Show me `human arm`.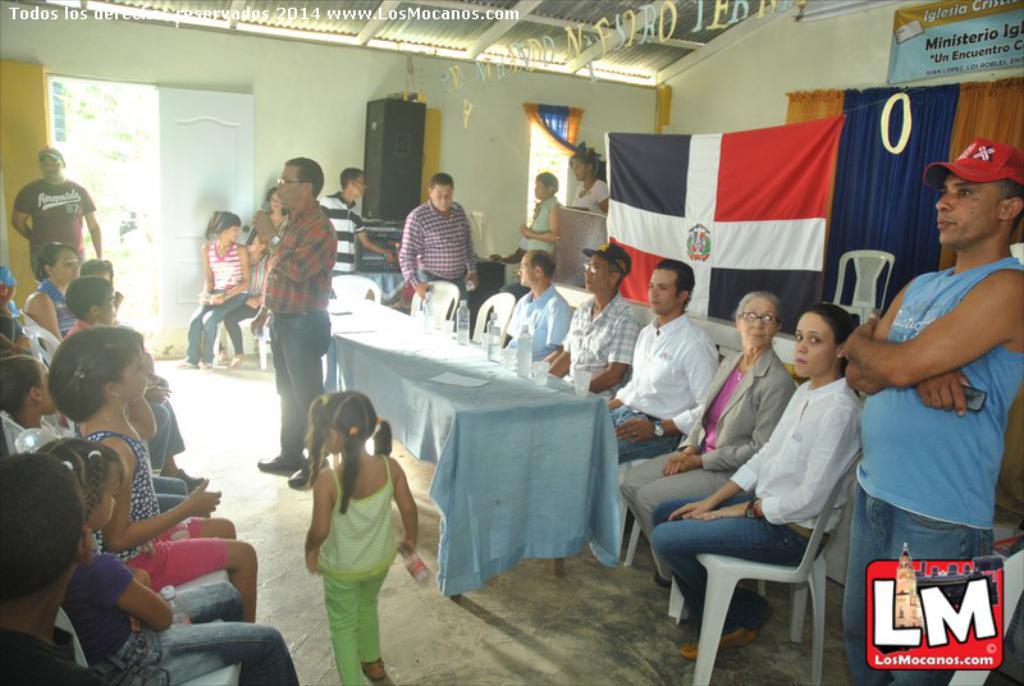
`human arm` is here: [517,201,568,247].
